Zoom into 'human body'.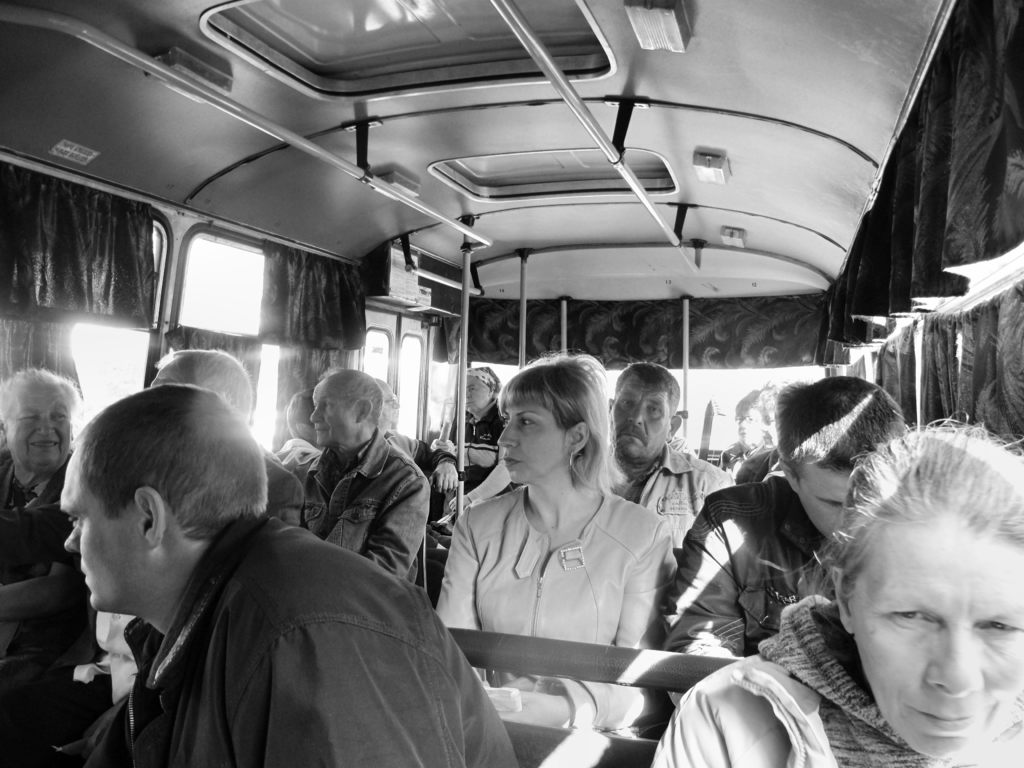
Zoom target: crop(602, 436, 728, 547).
